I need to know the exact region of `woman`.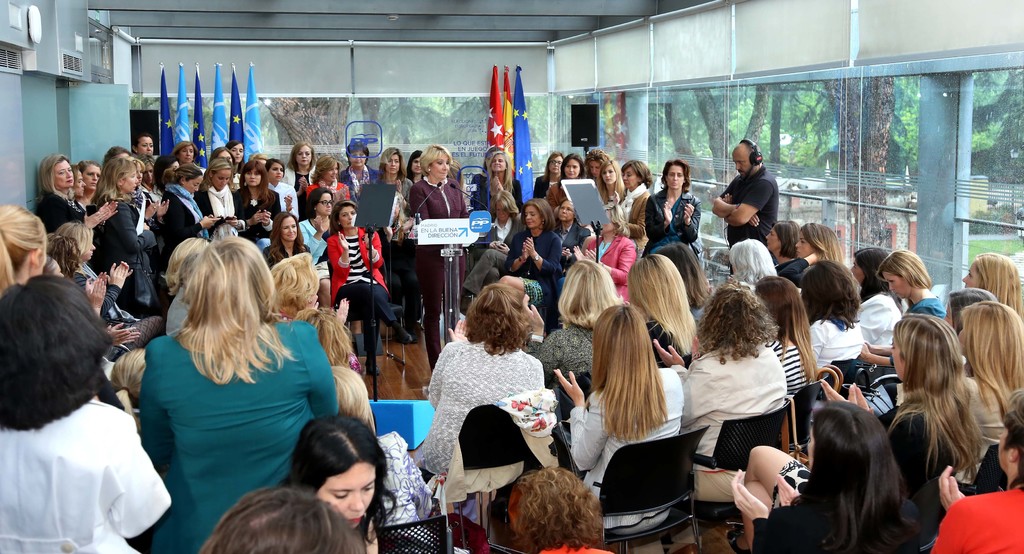
Region: box(651, 243, 714, 332).
